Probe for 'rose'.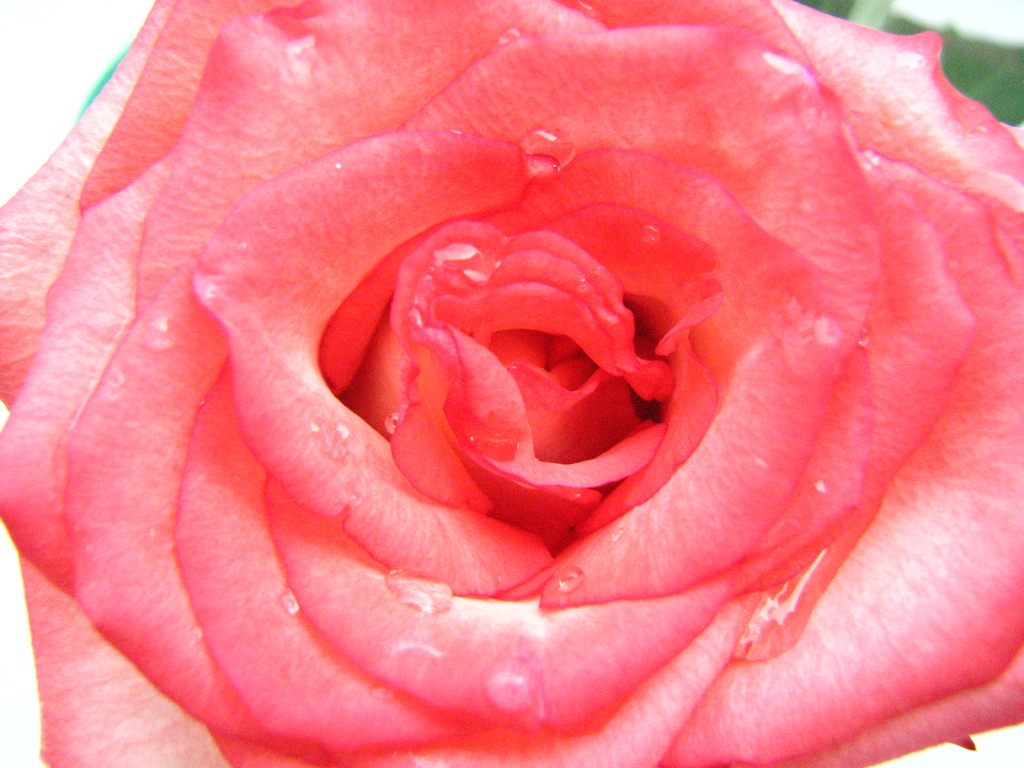
Probe result: l=0, t=0, r=1023, b=767.
